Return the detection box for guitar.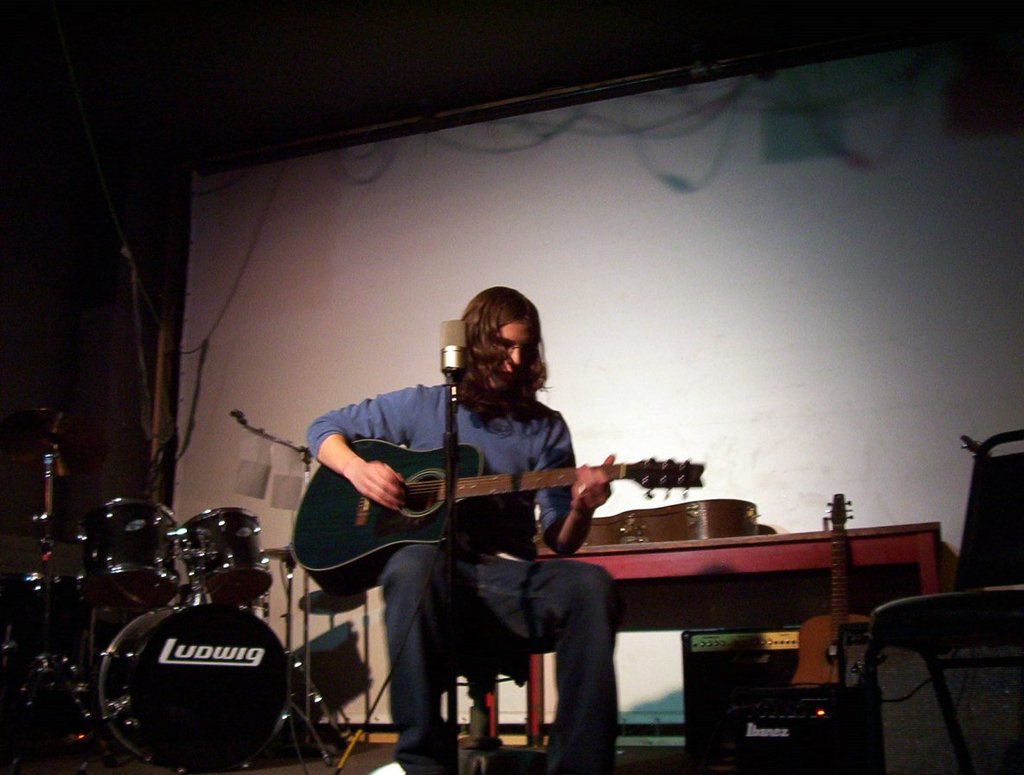
bbox(750, 490, 898, 774).
